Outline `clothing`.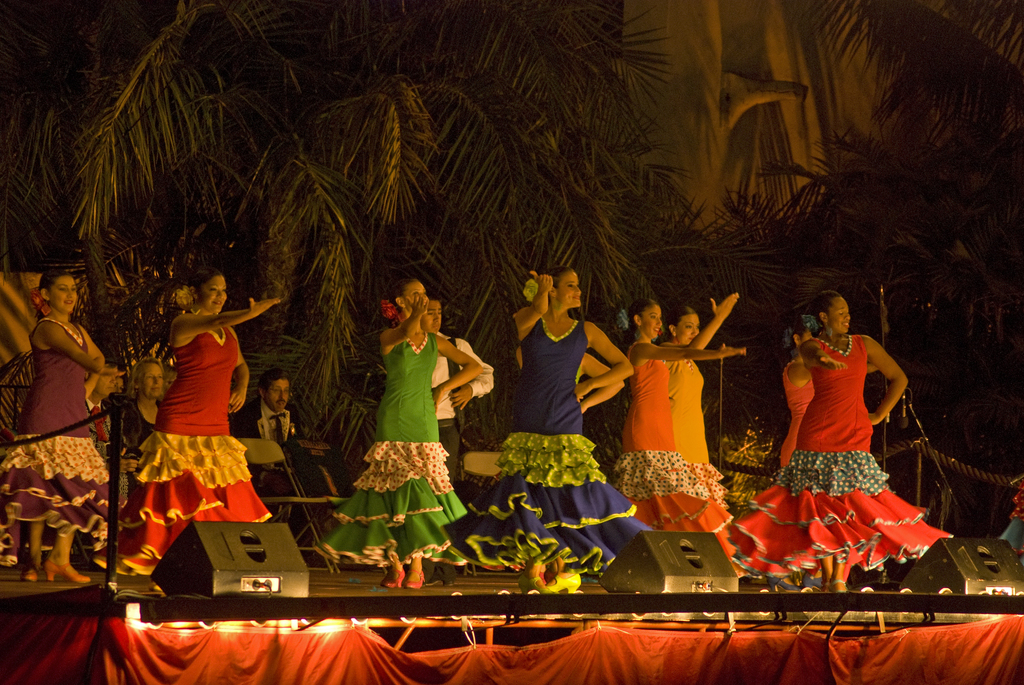
Outline: bbox=[778, 354, 813, 462].
